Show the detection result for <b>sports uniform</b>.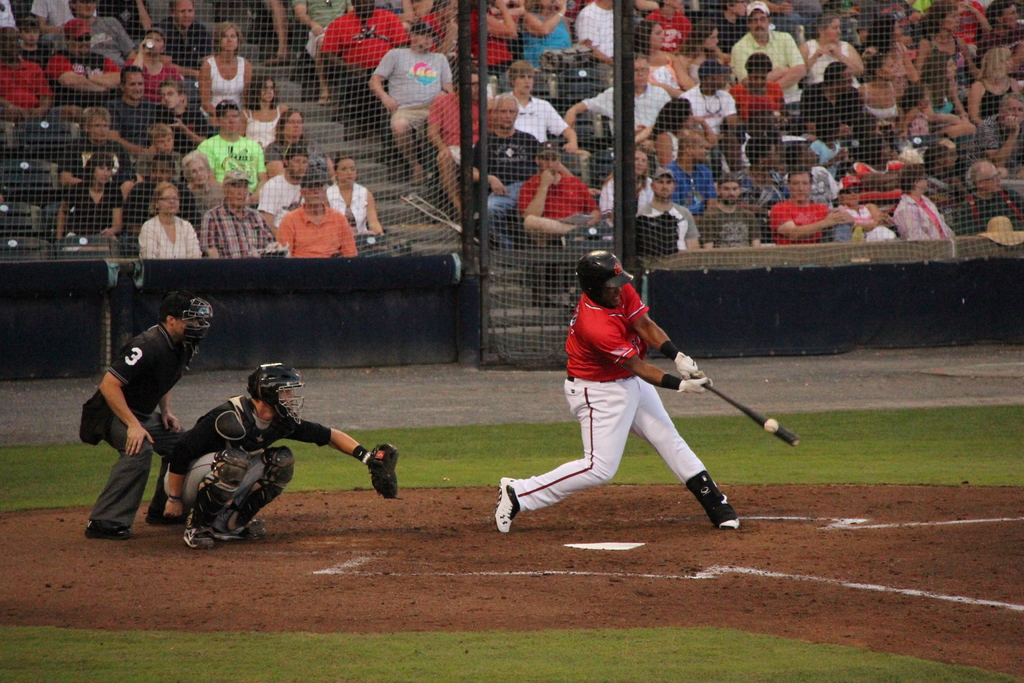
[x1=76, y1=294, x2=214, y2=541].
